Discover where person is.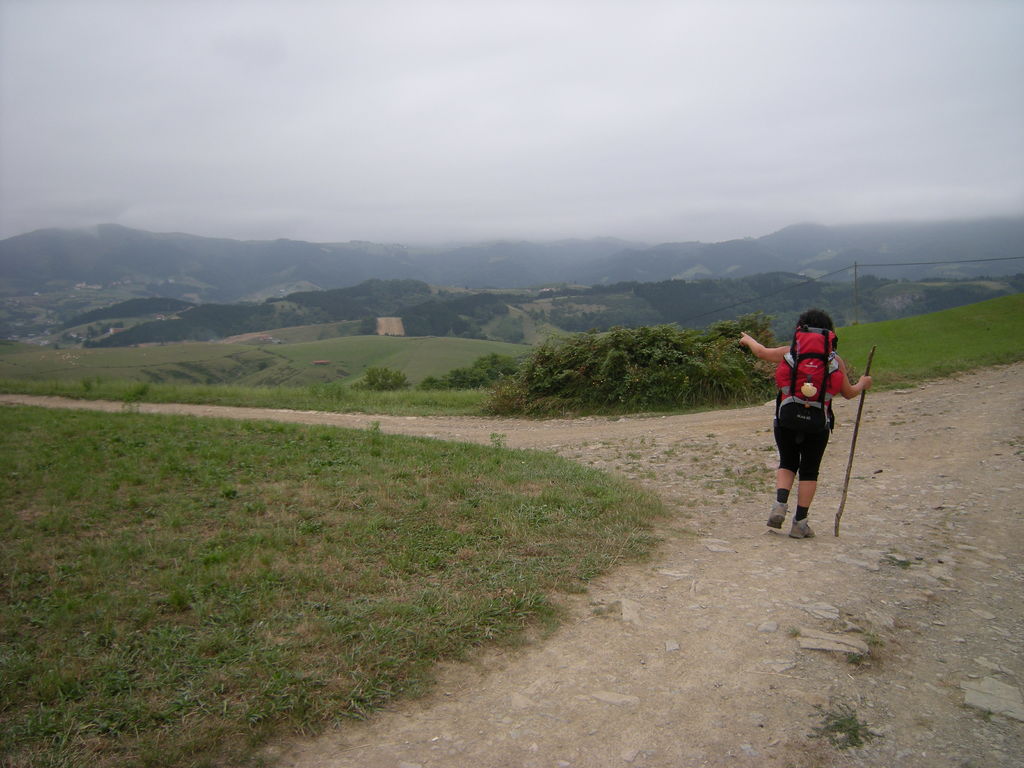
Discovered at {"x1": 767, "y1": 323, "x2": 851, "y2": 536}.
